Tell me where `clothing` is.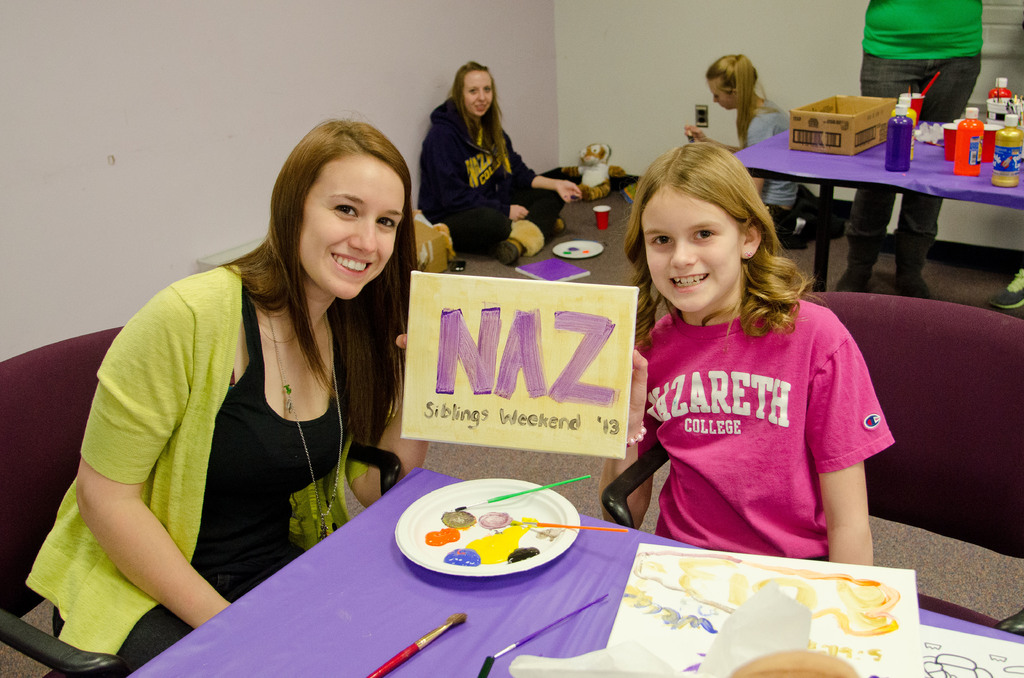
`clothing` is at bbox=[419, 104, 563, 256].
